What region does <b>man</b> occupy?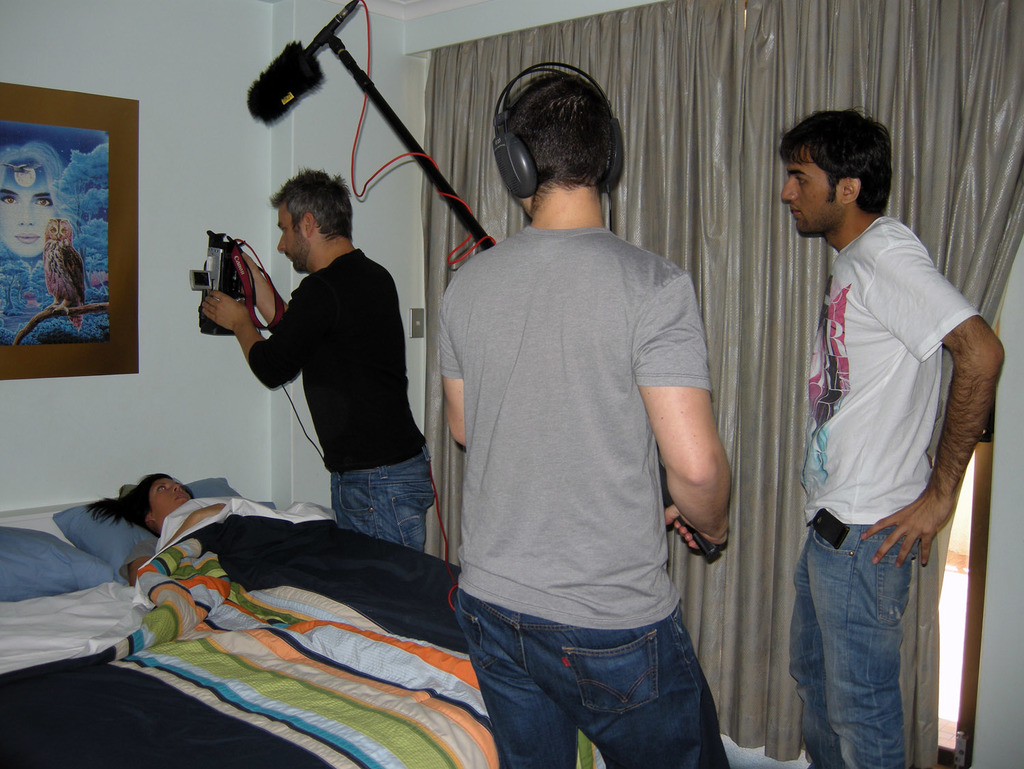
detection(800, 101, 1007, 768).
